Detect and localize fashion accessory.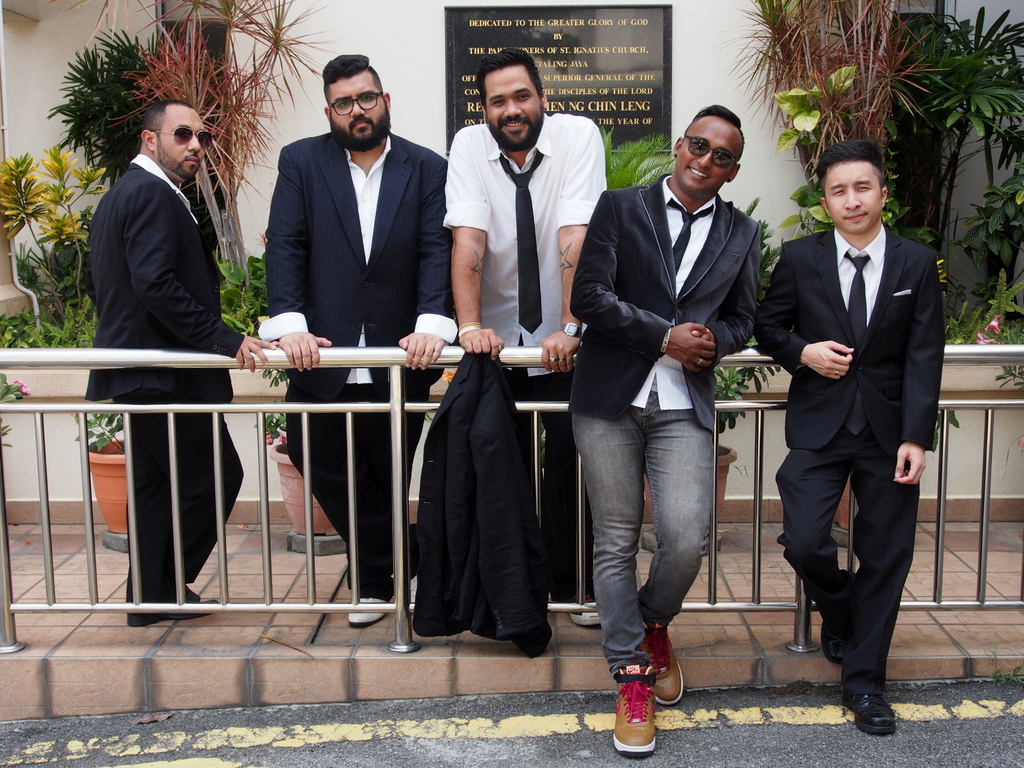
Localized at box(672, 151, 681, 159).
